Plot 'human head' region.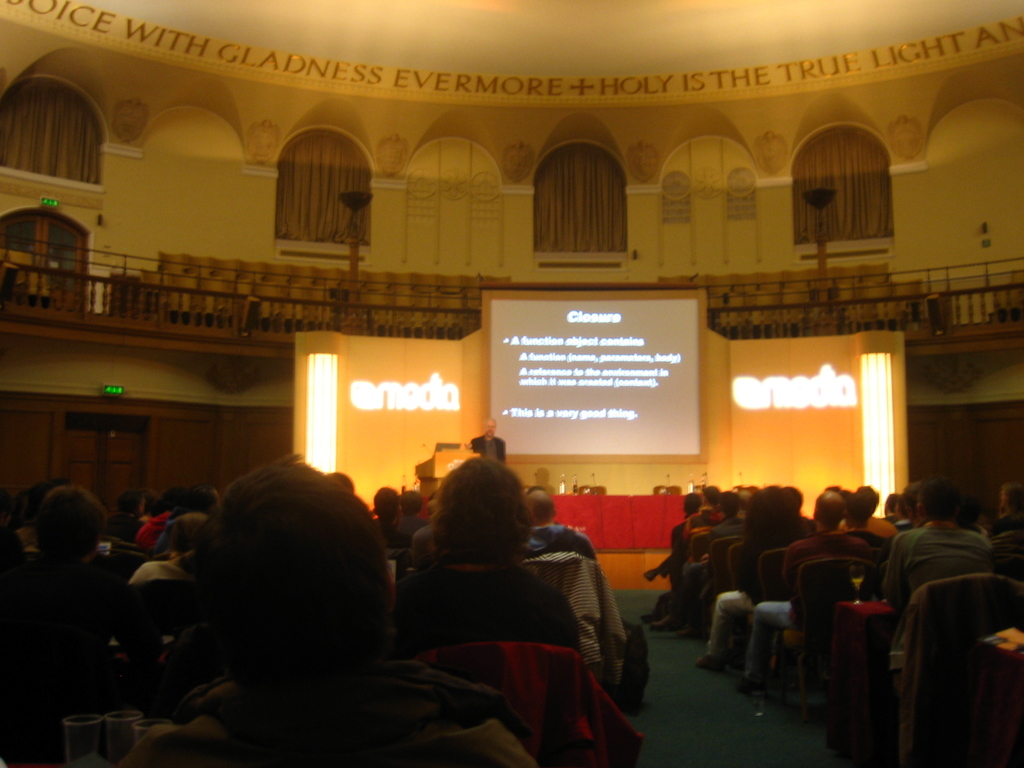
Plotted at 163 511 212 554.
